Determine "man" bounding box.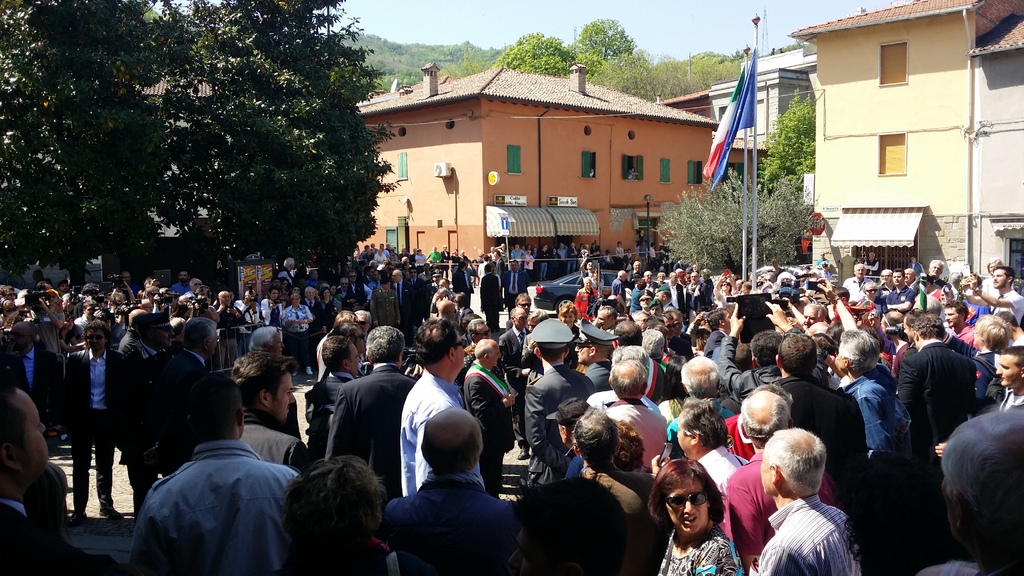
Determined: l=368, t=268, r=387, b=319.
